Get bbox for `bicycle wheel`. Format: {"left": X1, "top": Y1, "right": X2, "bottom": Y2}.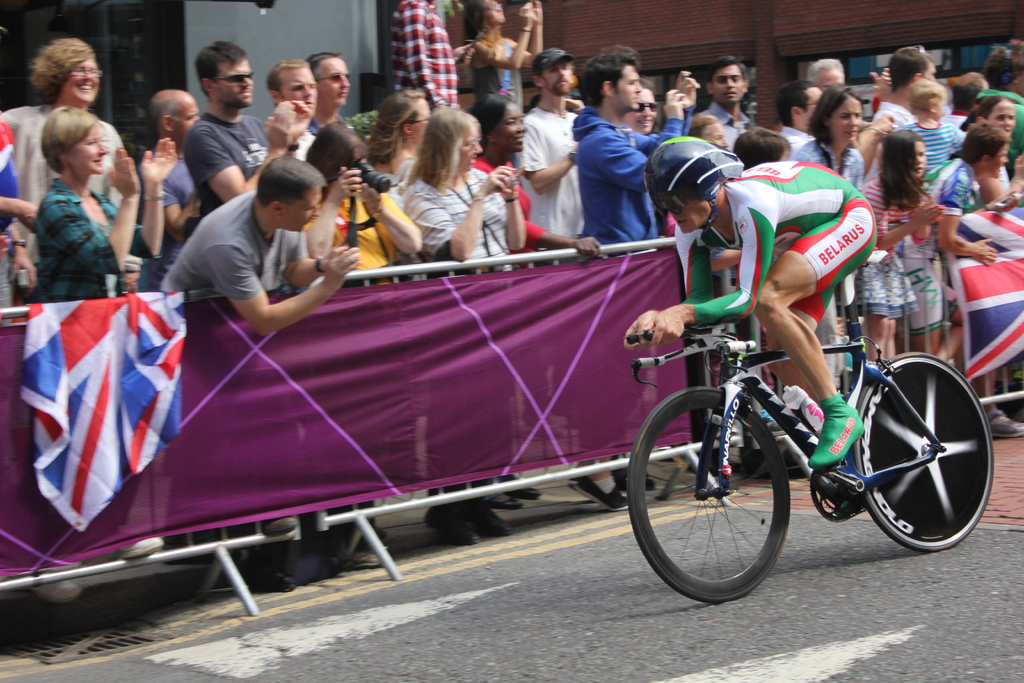
{"left": 644, "top": 393, "right": 817, "bottom": 605}.
